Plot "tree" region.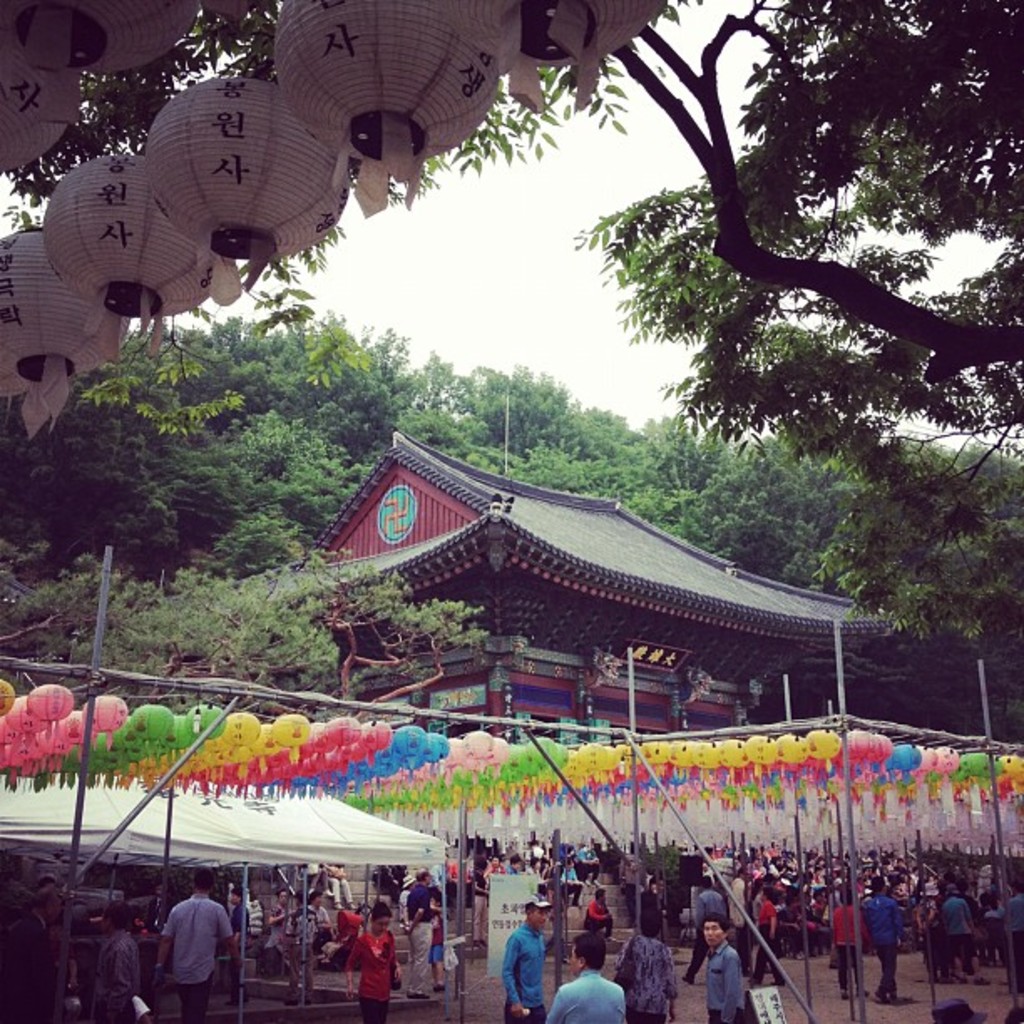
Plotted at region(689, 427, 812, 562).
